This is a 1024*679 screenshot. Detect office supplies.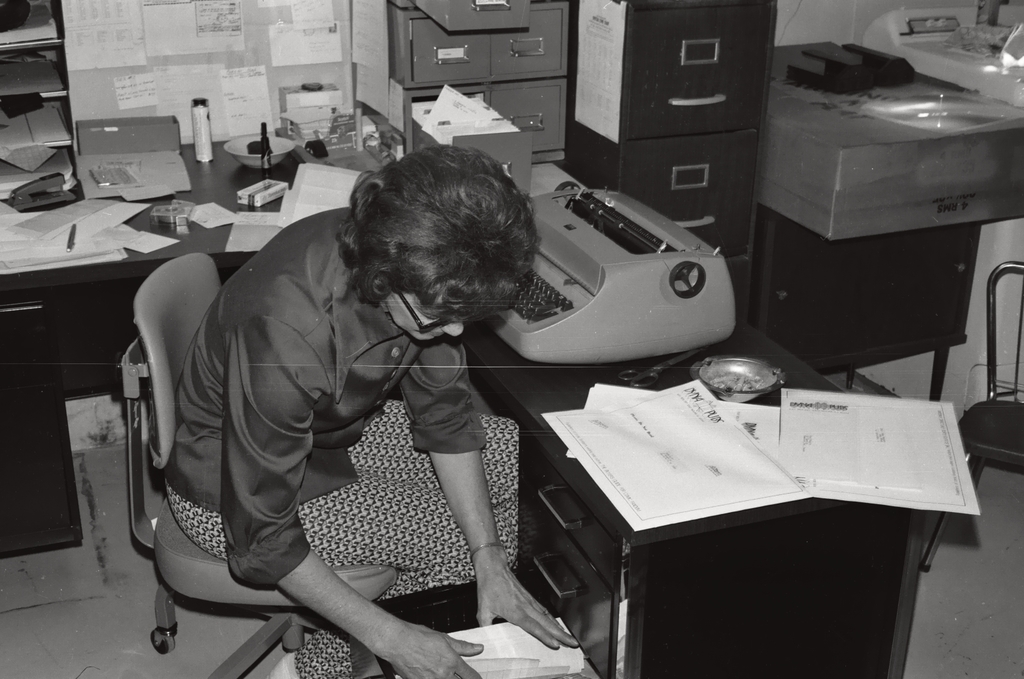
[18, 172, 64, 208].
